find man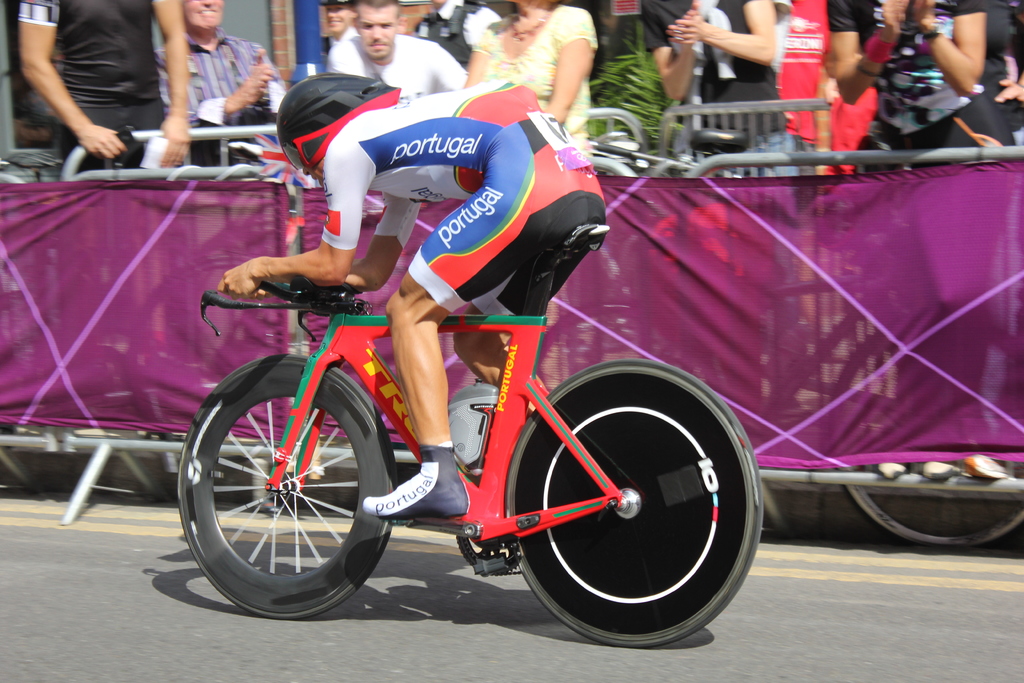
select_region(329, 0, 465, 104)
